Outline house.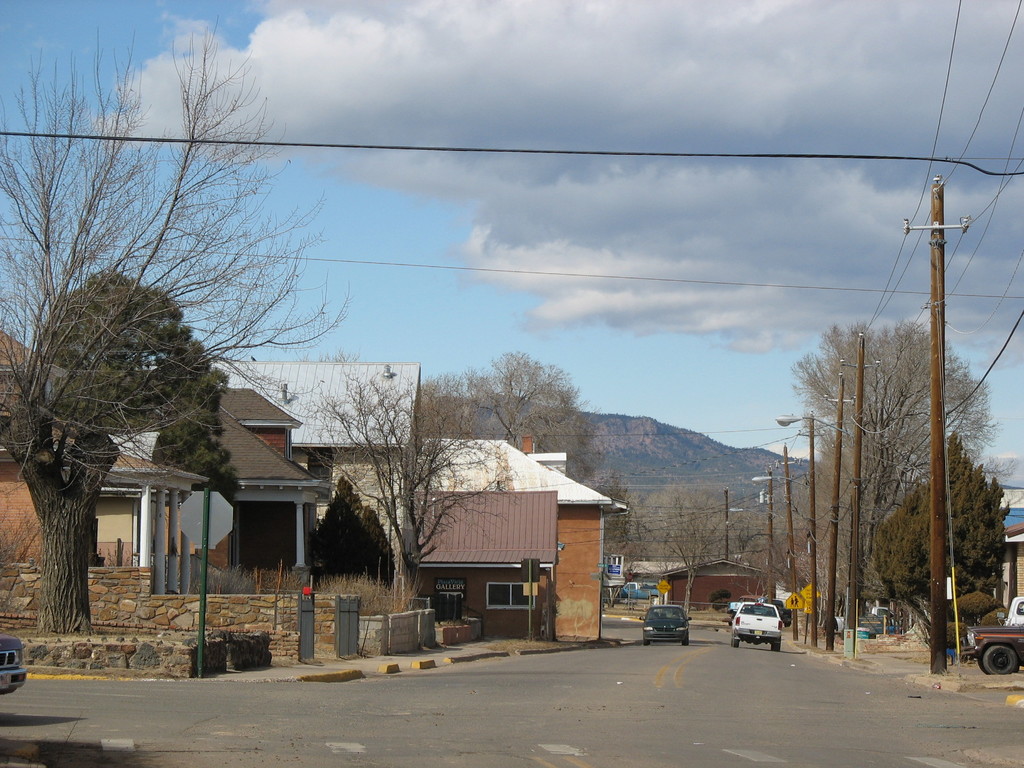
Outline: rect(211, 356, 419, 599).
